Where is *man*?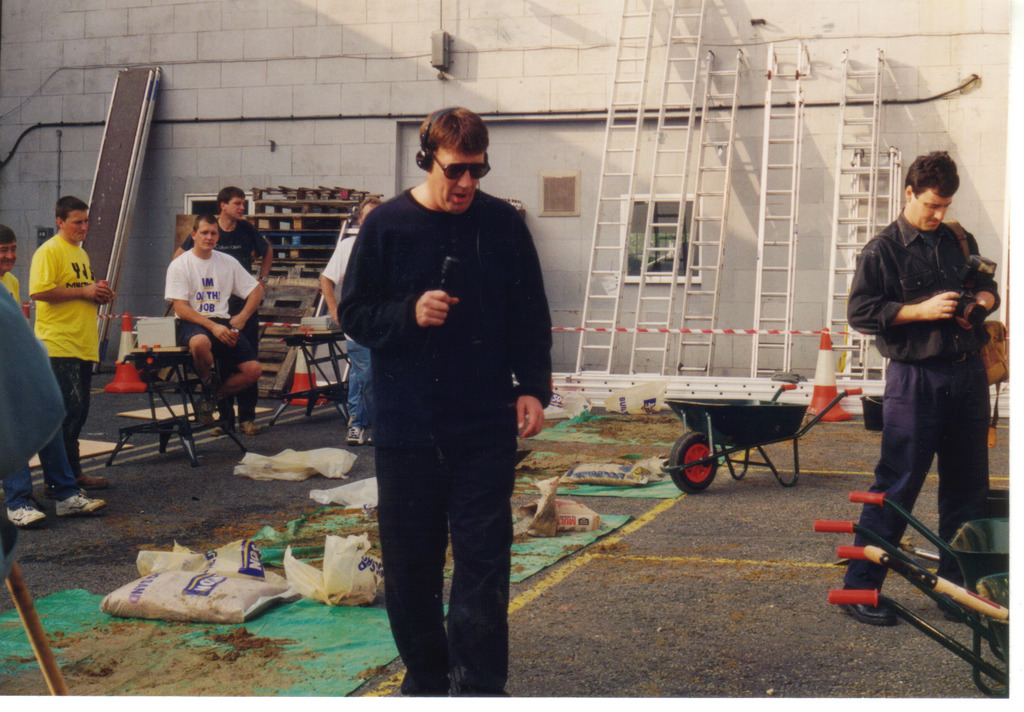
pyautogui.locateOnScreen(0, 226, 104, 532).
